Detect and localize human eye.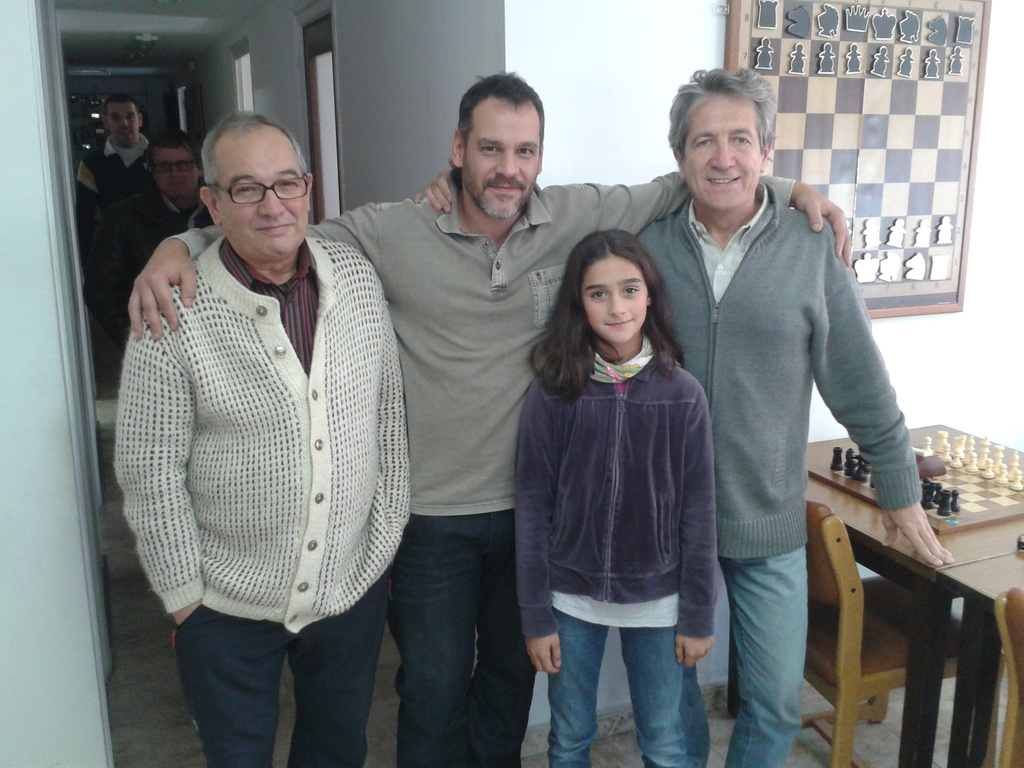
Localized at bbox=(114, 116, 119, 120).
